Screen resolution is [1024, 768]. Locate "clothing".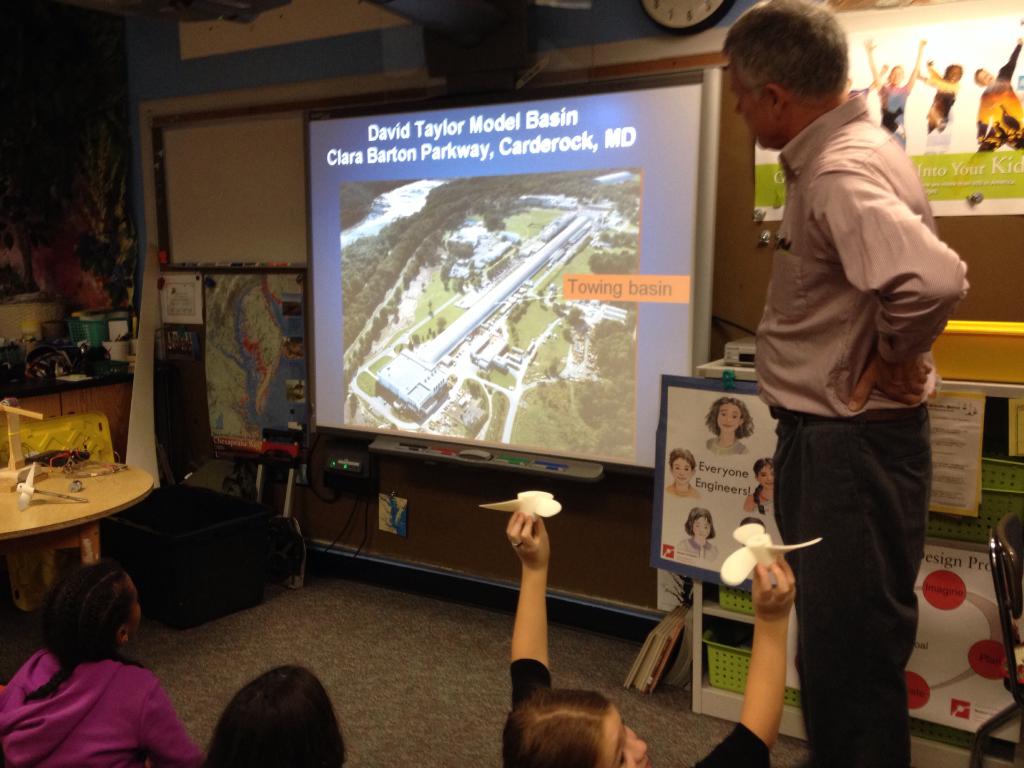
box(770, 95, 999, 767).
